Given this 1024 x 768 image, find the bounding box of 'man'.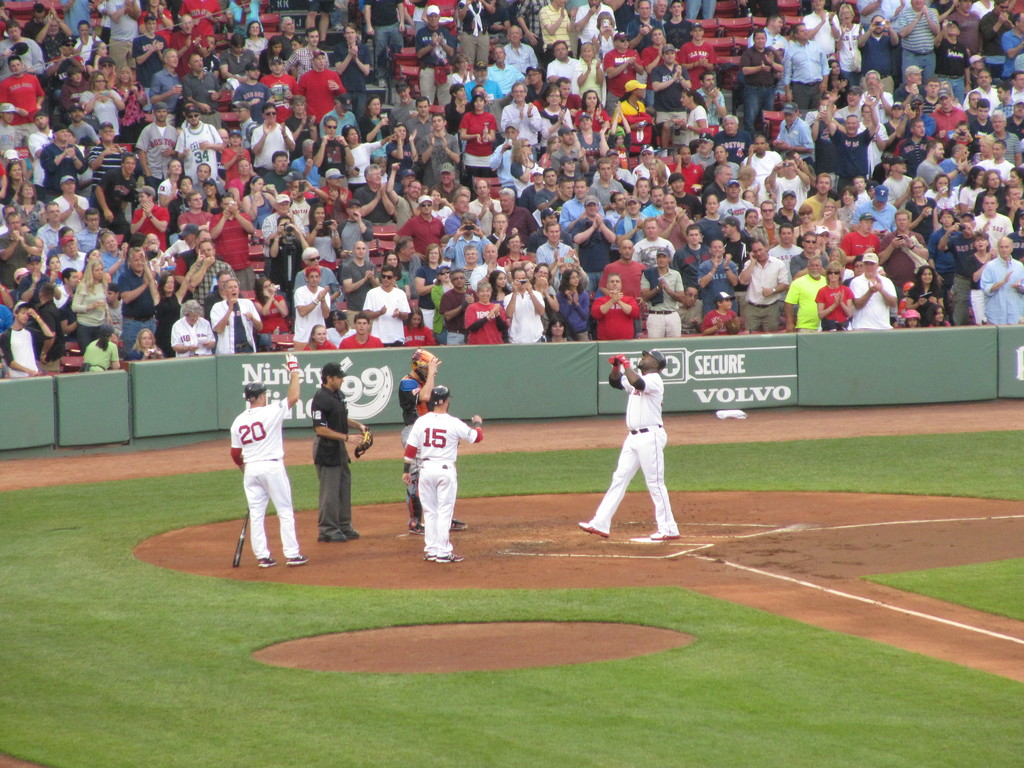
<box>694,243,742,318</box>.
